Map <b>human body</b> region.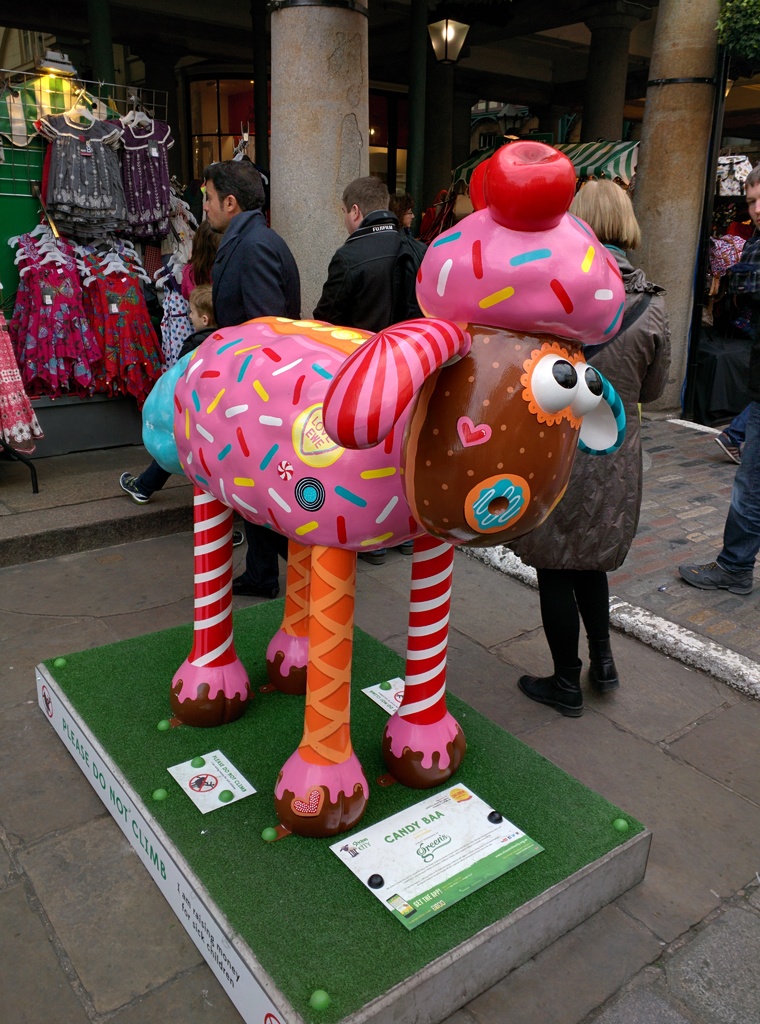
Mapped to (677, 165, 759, 592).
